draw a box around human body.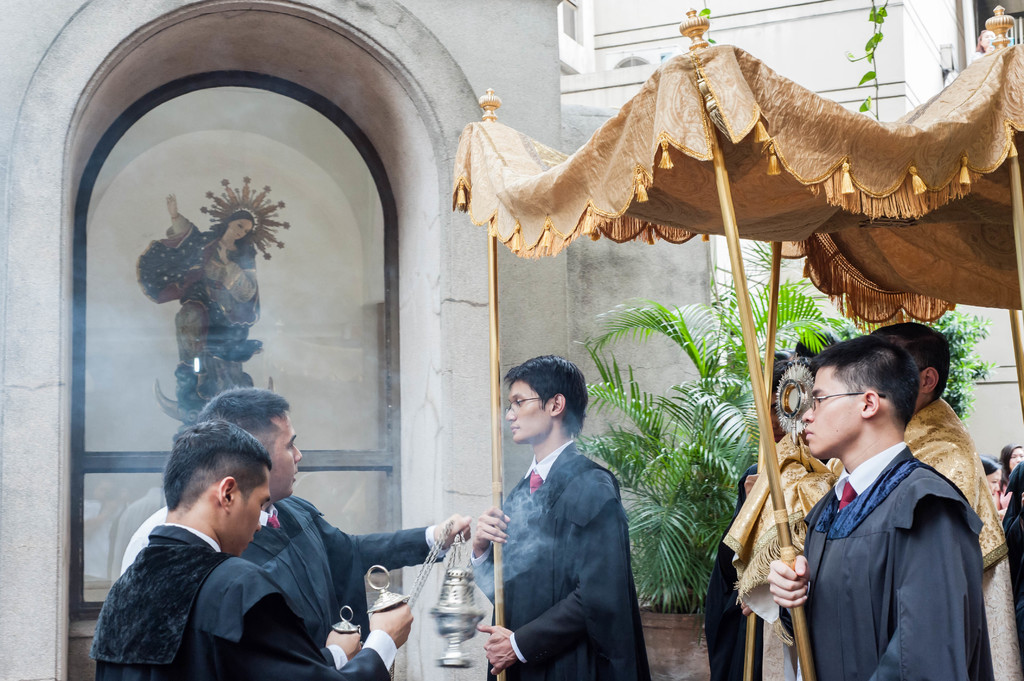
<region>99, 521, 416, 680</region>.
